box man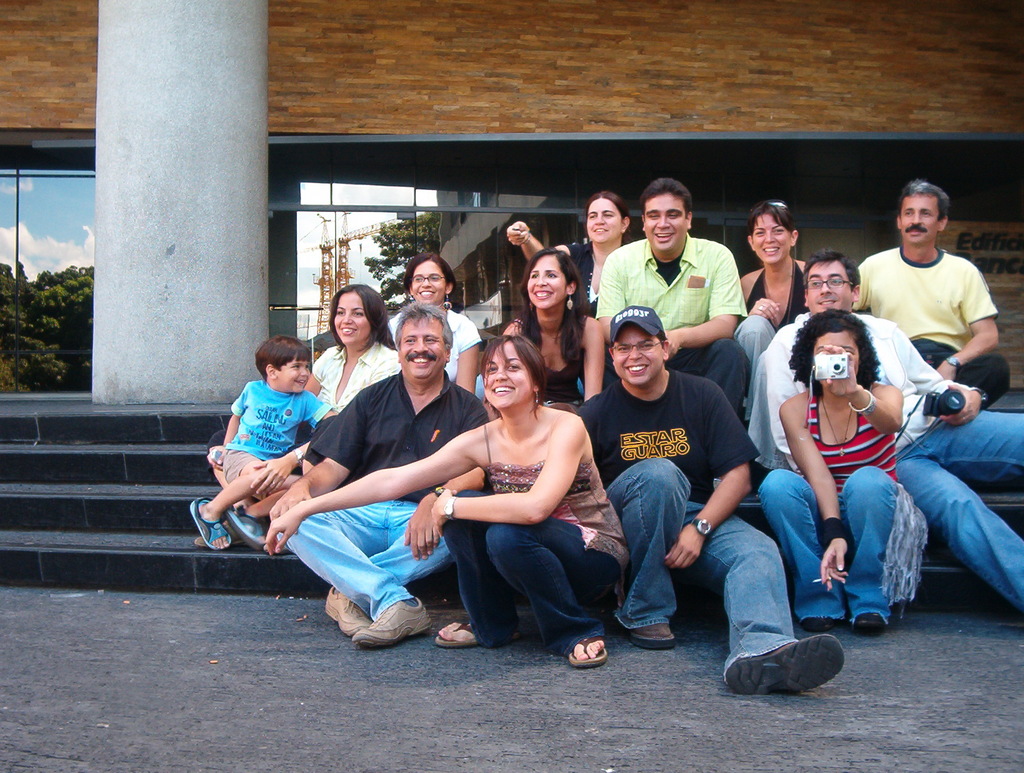
268/302/488/649
